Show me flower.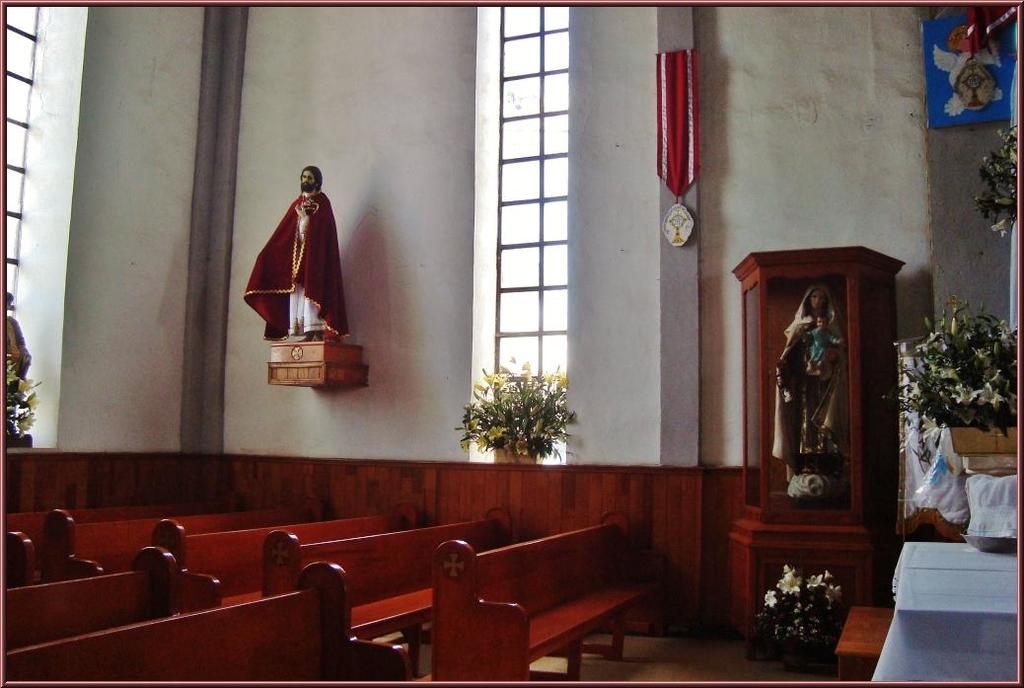
flower is here: 774/566/797/593.
